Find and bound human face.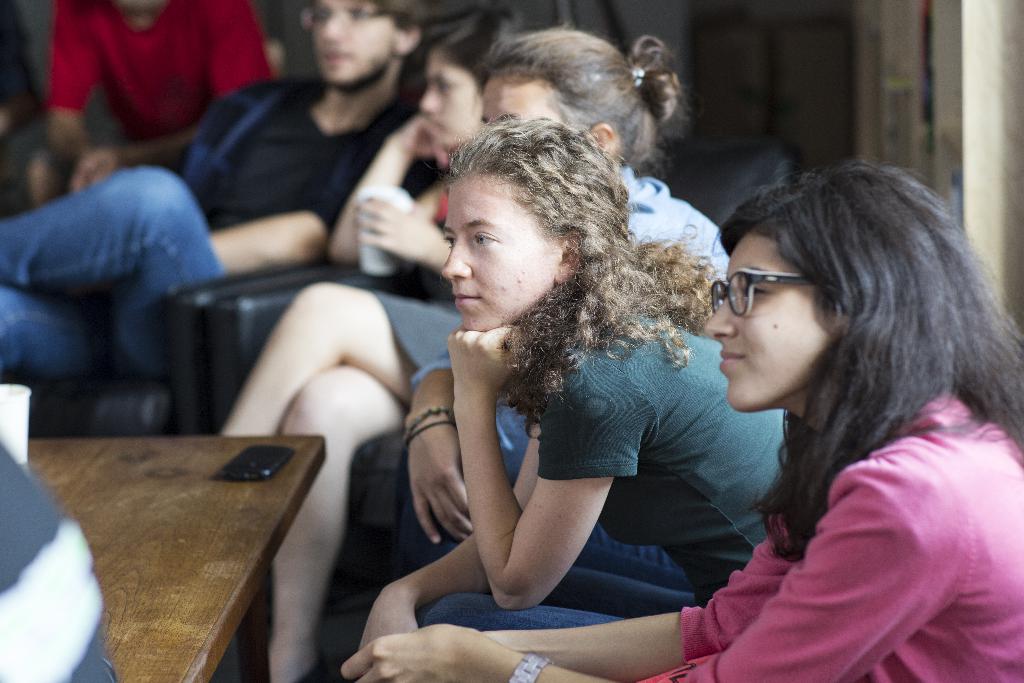
Bound: <box>444,177,558,329</box>.
